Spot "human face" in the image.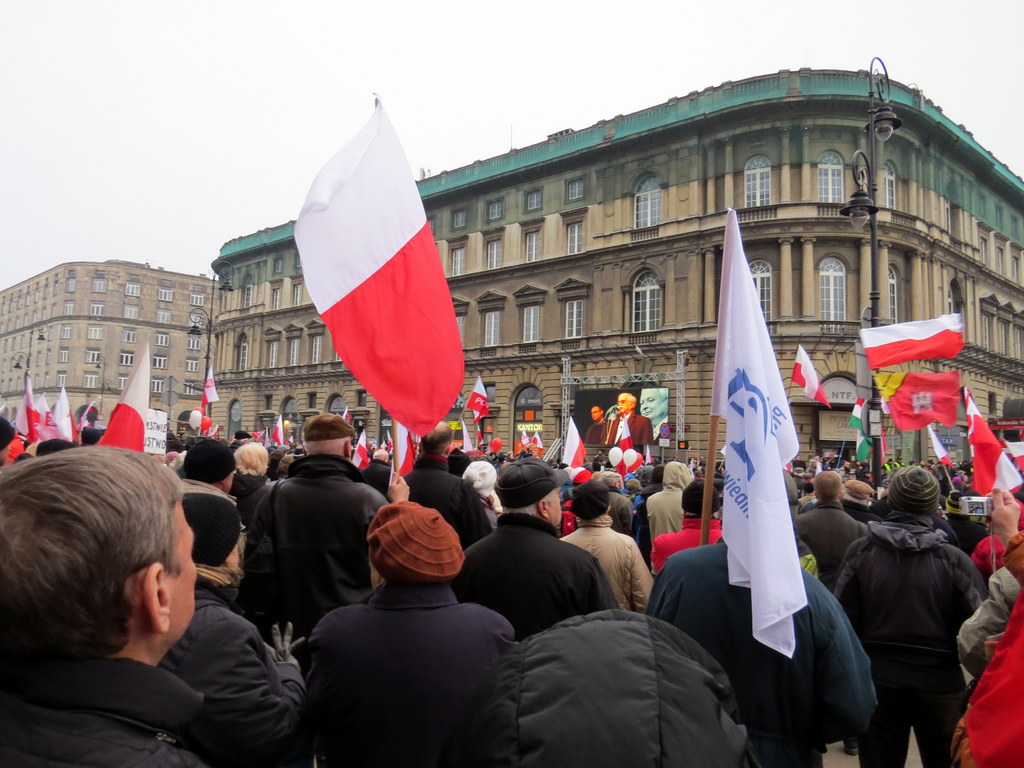
"human face" found at <region>588, 405, 602, 422</region>.
